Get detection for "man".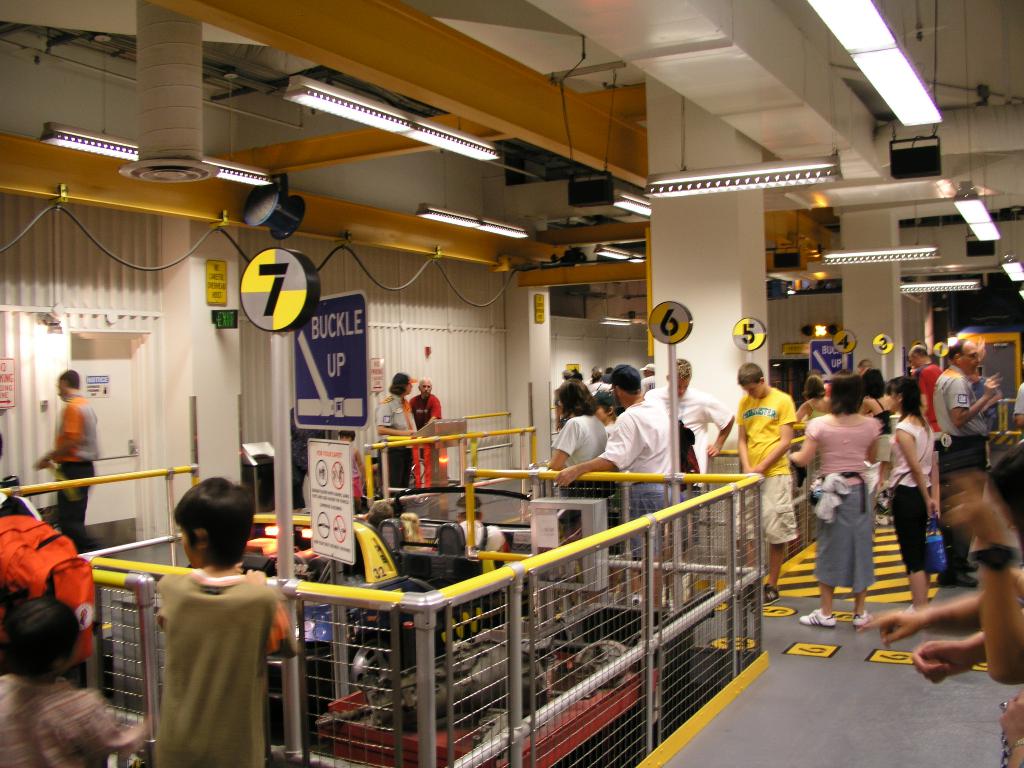
Detection: box=[634, 344, 743, 564].
